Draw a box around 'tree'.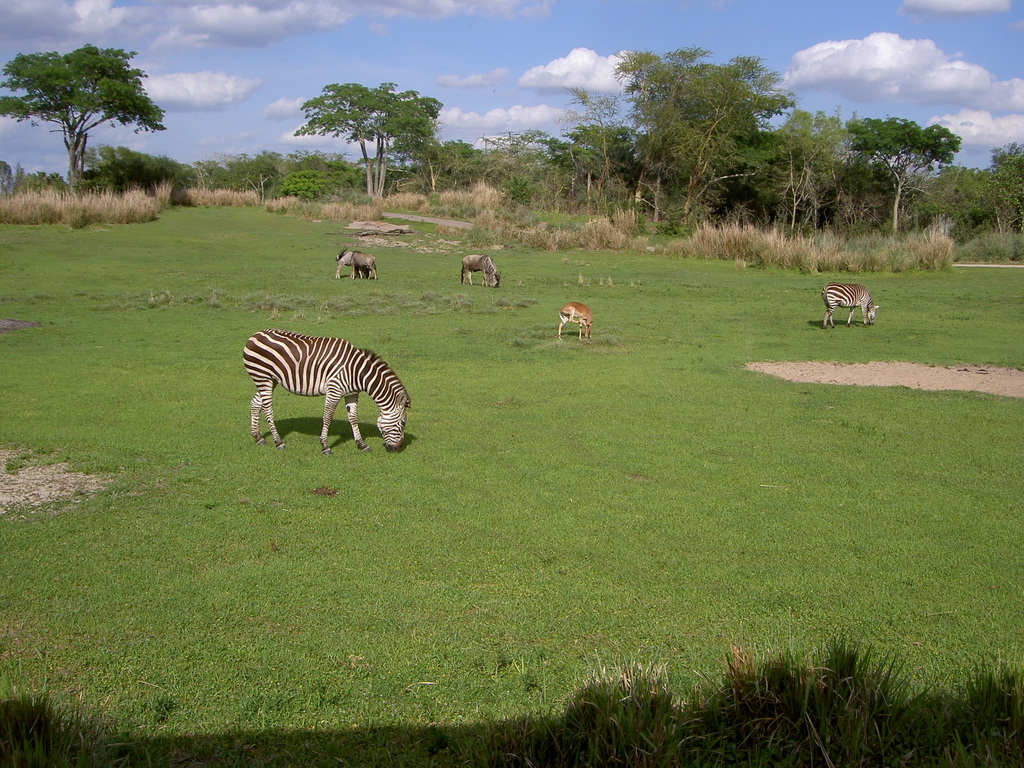
box(620, 45, 793, 209).
